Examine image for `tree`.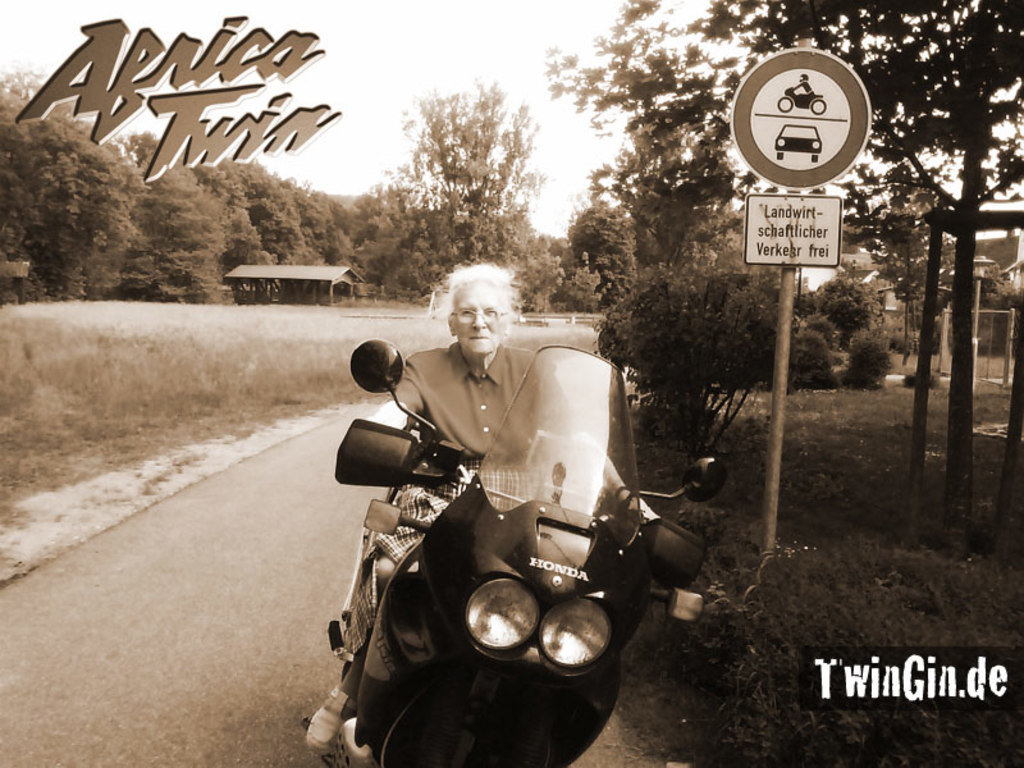
Examination result: crop(0, 58, 118, 302).
